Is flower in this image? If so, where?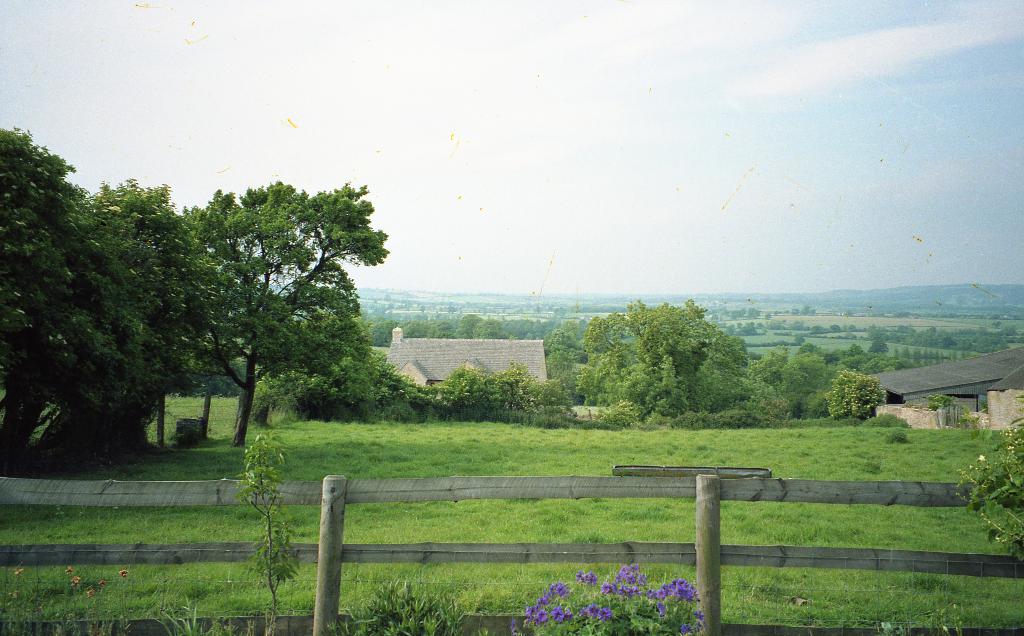
Yes, at <region>521, 566, 707, 635</region>.
